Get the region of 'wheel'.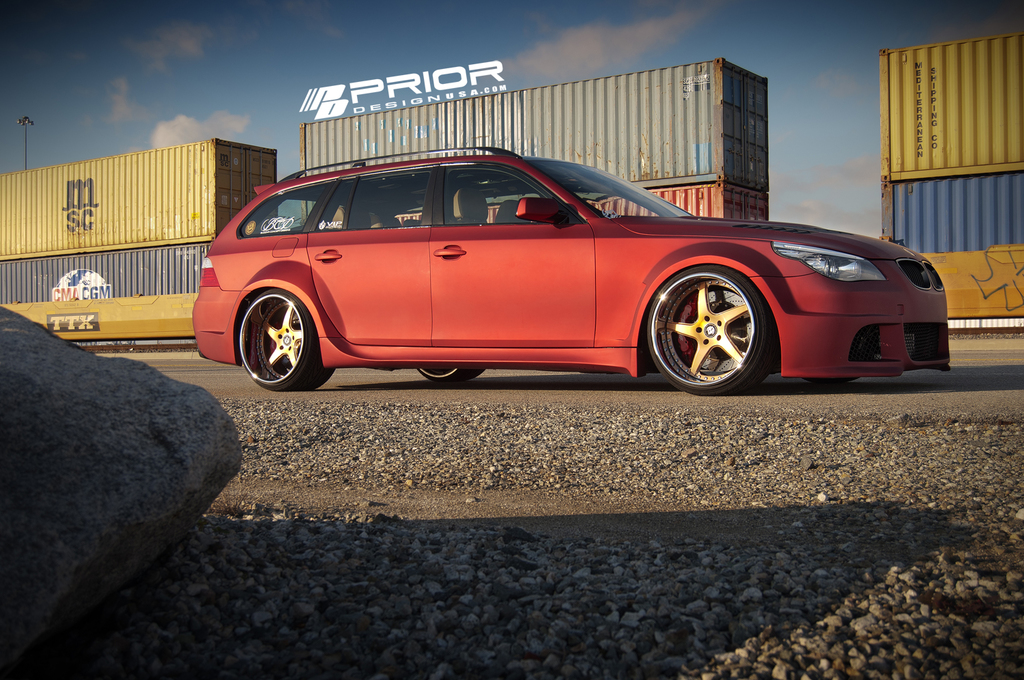
(left=420, top=366, right=484, bottom=384).
